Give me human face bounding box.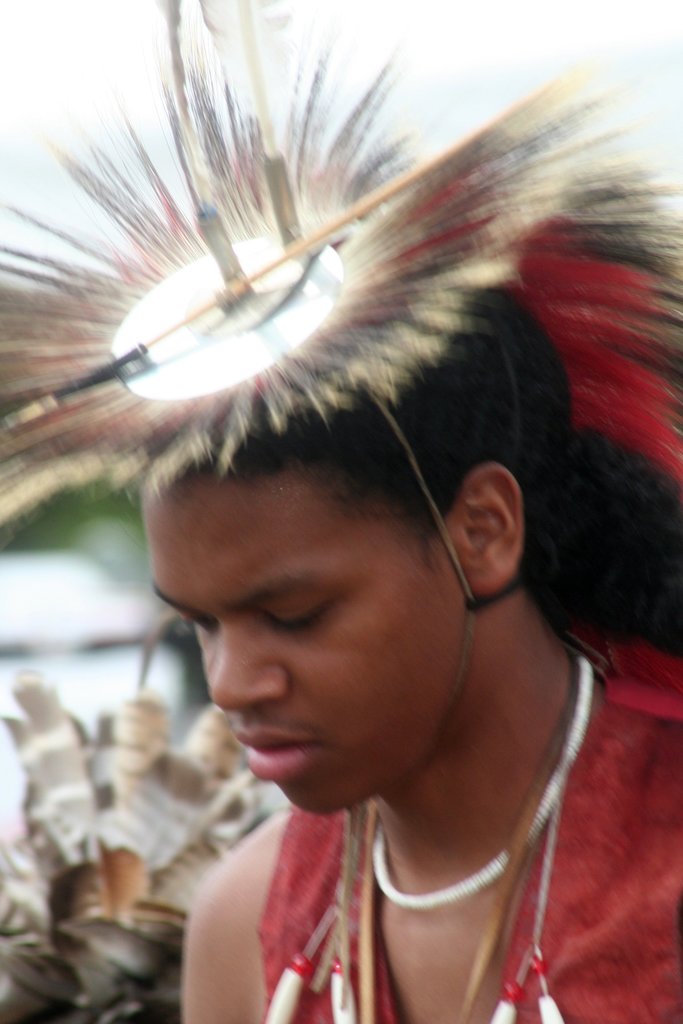
Rect(138, 468, 449, 812).
